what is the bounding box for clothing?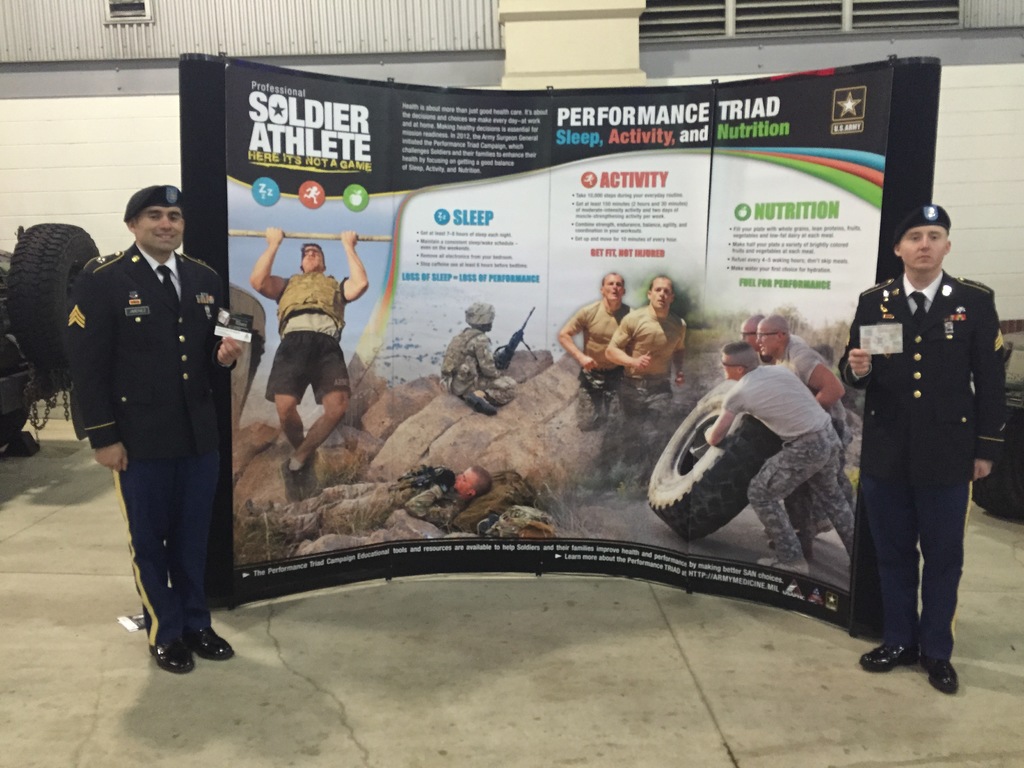
bbox=(838, 269, 1004, 660).
